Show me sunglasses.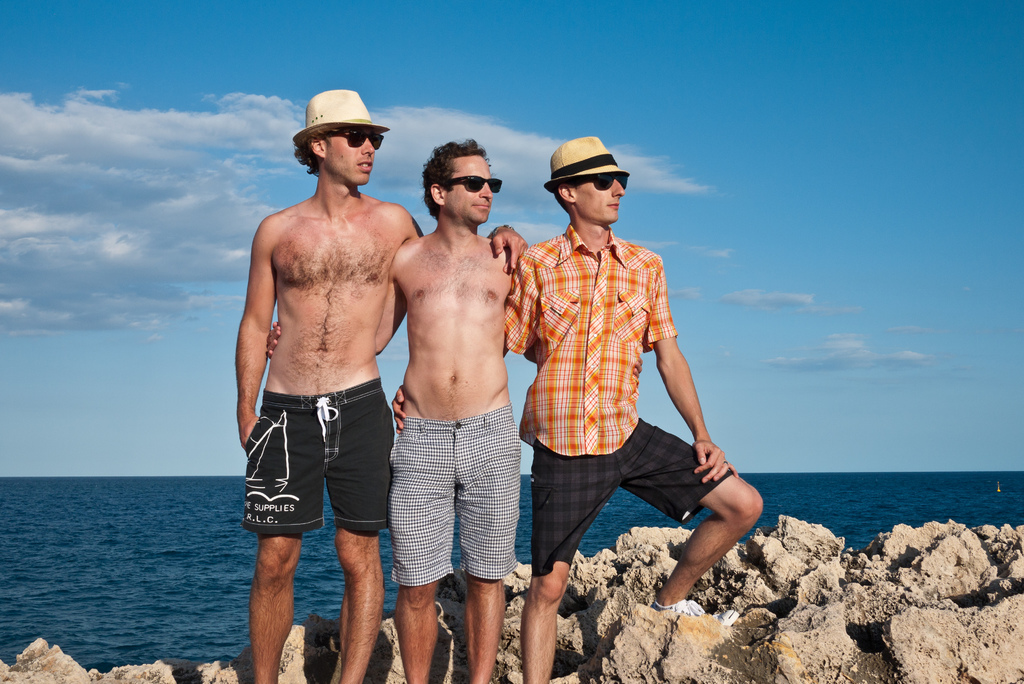
sunglasses is here: l=325, t=127, r=384, b=147.
